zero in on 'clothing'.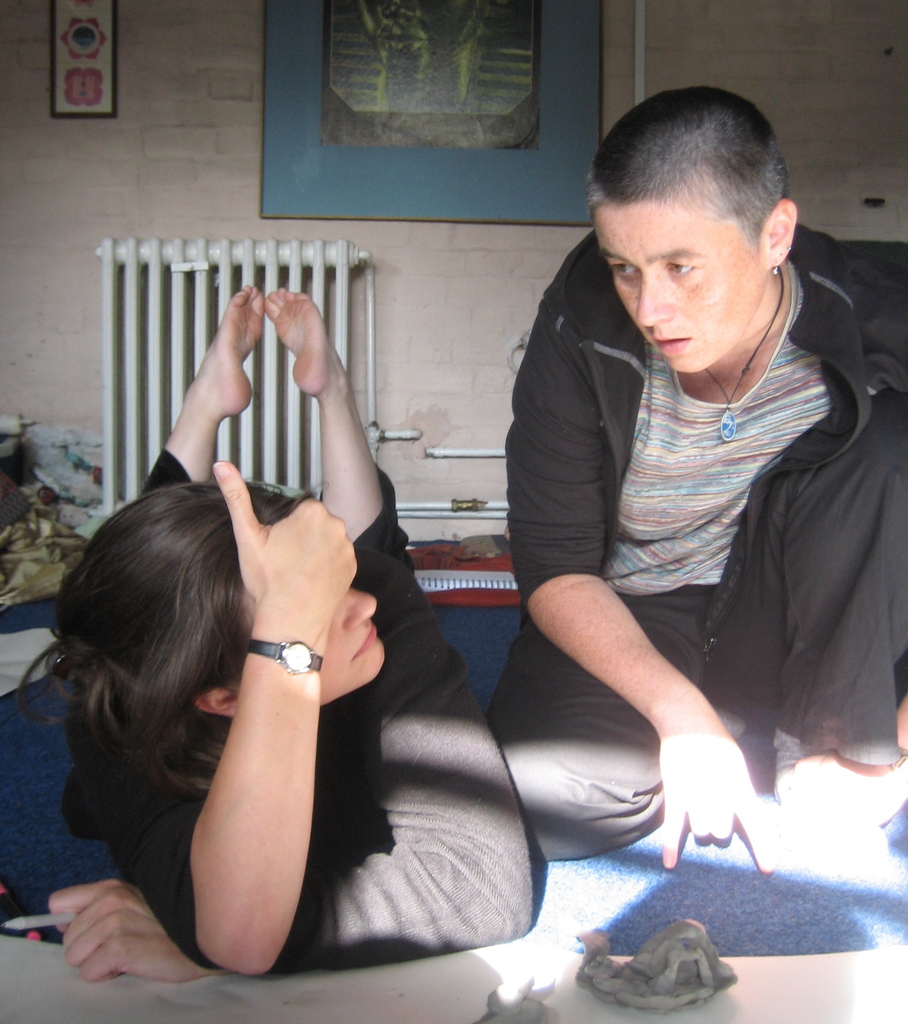
Zeroed in: bbox=(0, 461, 525, 951).
